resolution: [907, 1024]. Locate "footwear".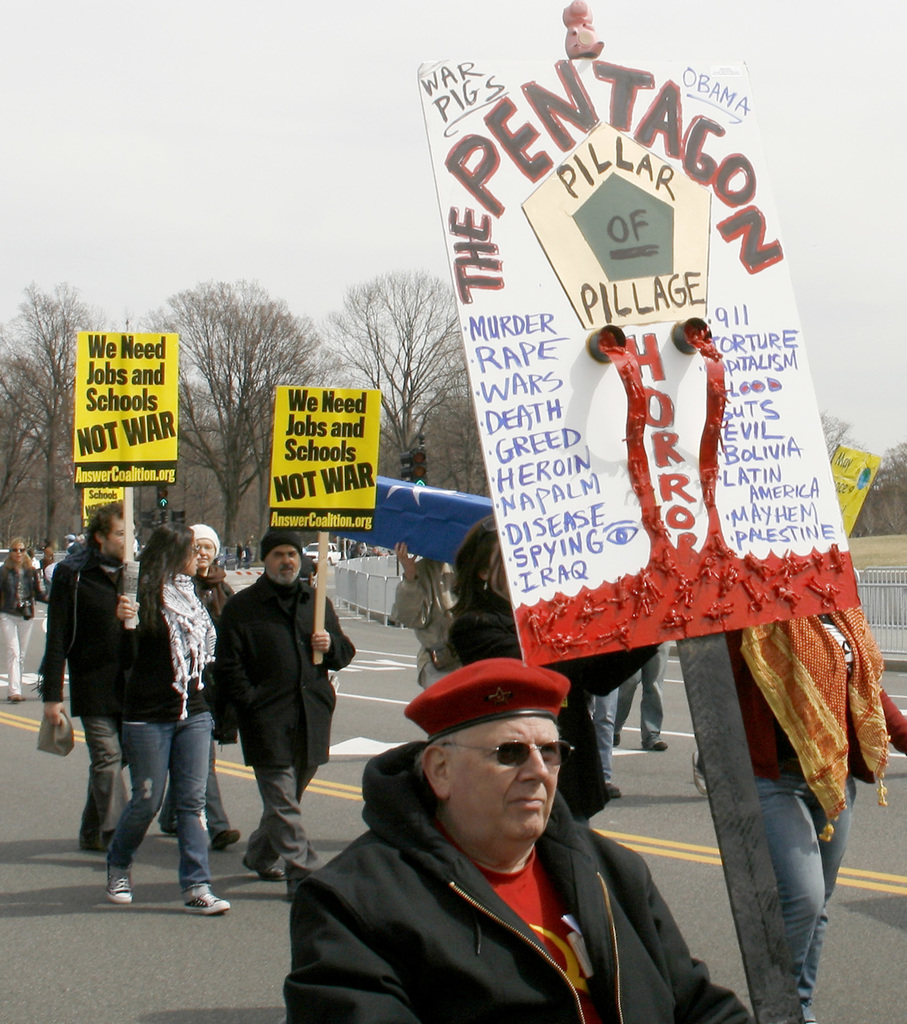
{"x1": 241, "y1": 862, "x2": 288, "y2": 885}.
